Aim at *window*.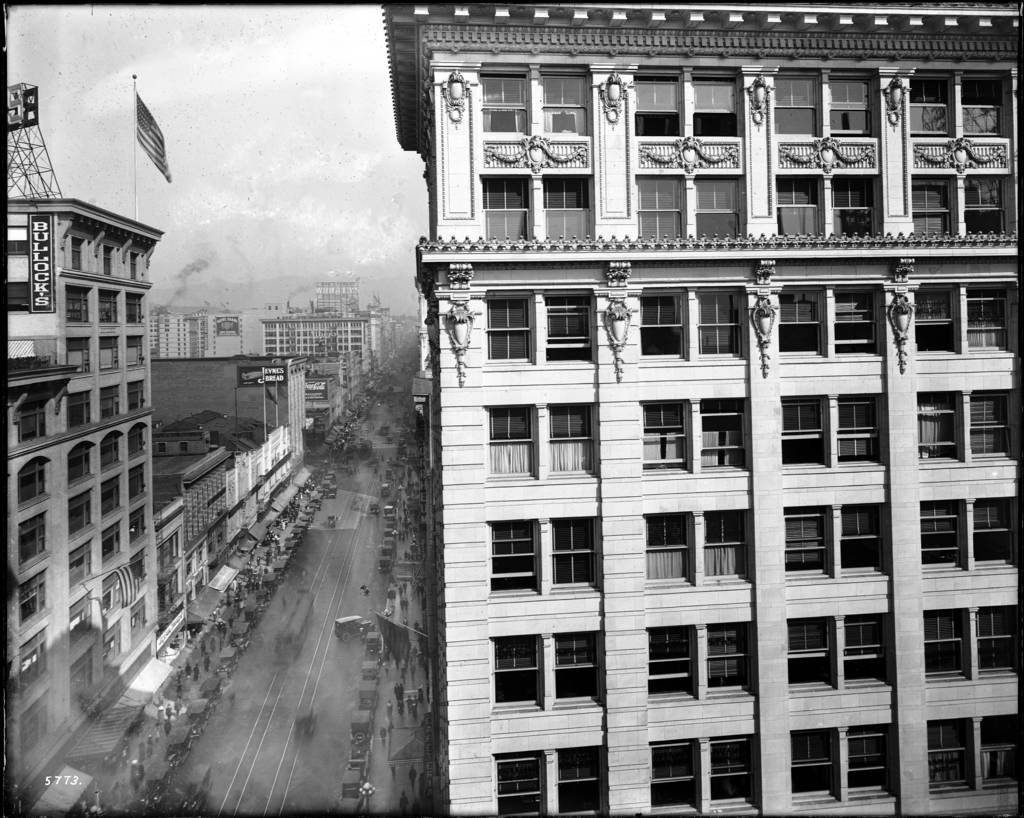
Aimed at crop(127, 337, 143, 364).
